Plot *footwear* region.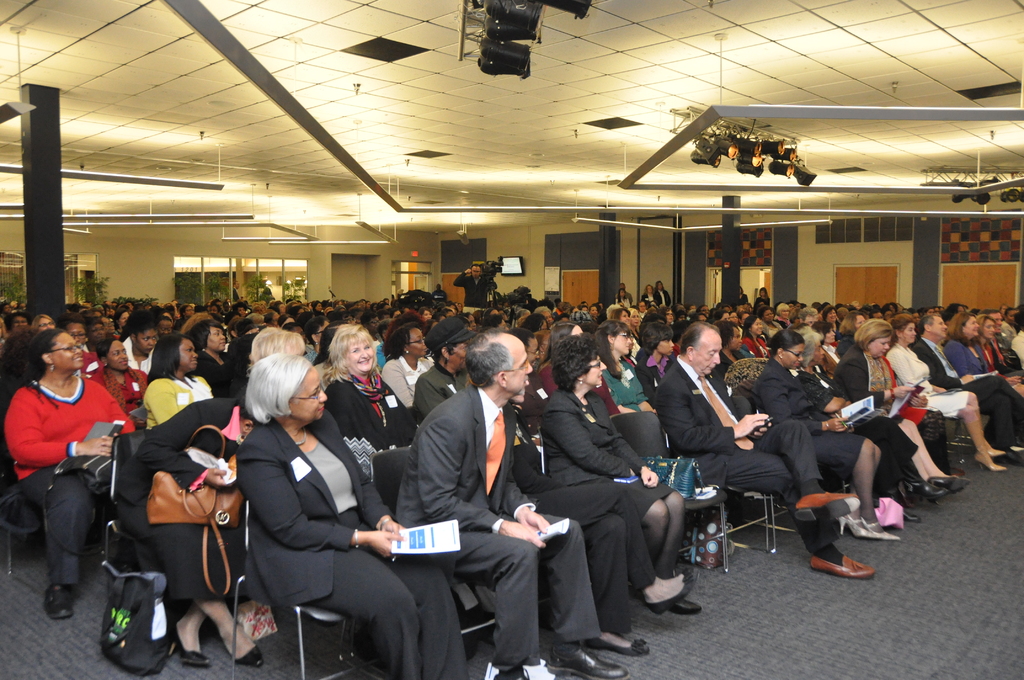
Plotted at x1=906 y1=471 x2=949 y2=502.
